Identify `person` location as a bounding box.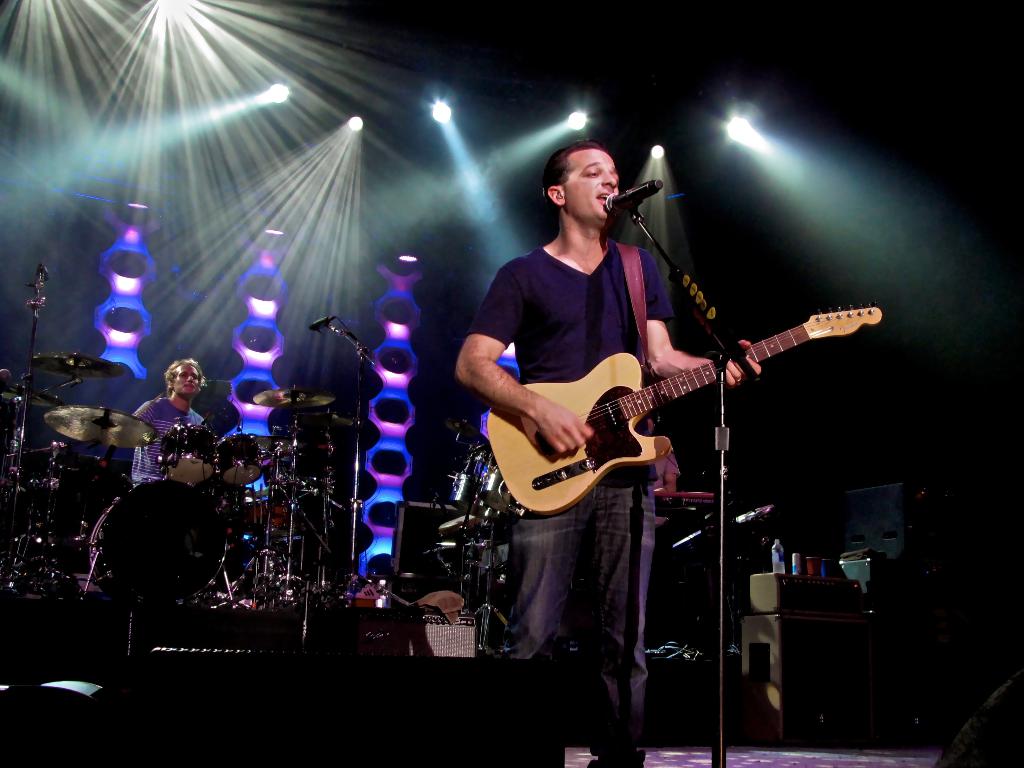
<bbox>125, 356, 204, 482</bbox>.
